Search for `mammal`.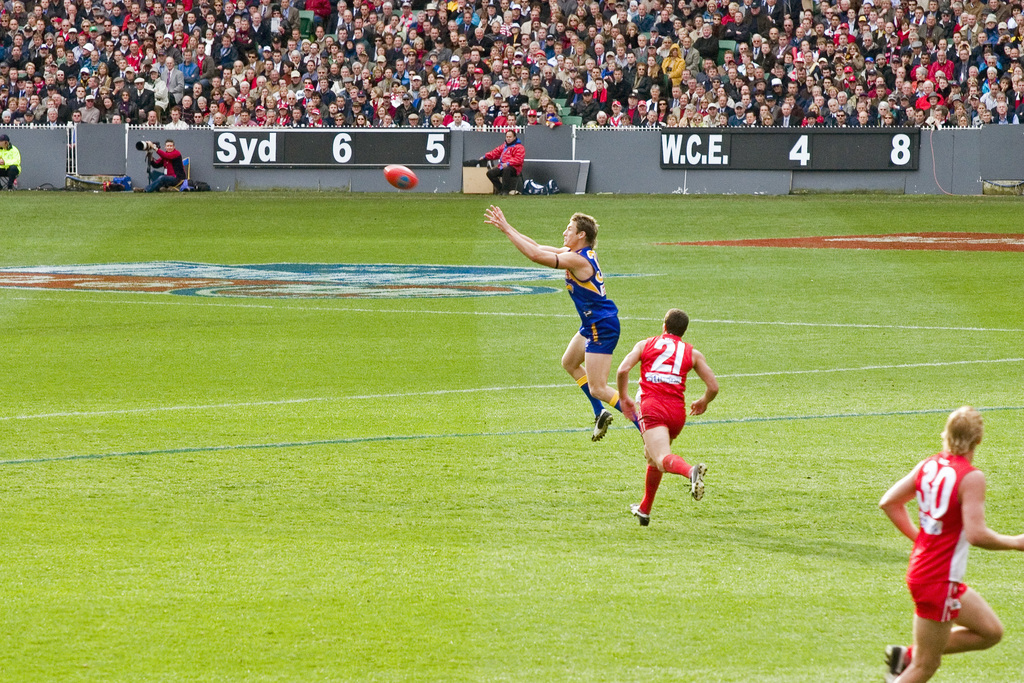
Found at <bbox>616, 309, 719, 526</bbox>.
